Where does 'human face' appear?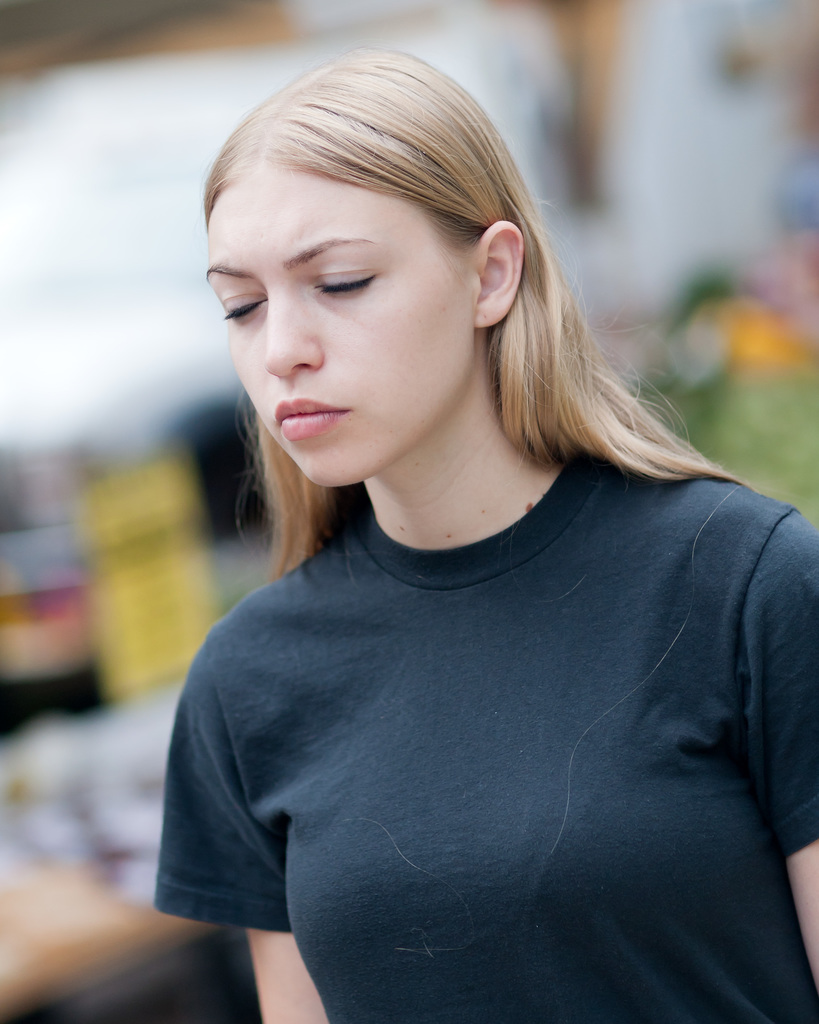
Appears at Rect(205, 163, 482, 488).
